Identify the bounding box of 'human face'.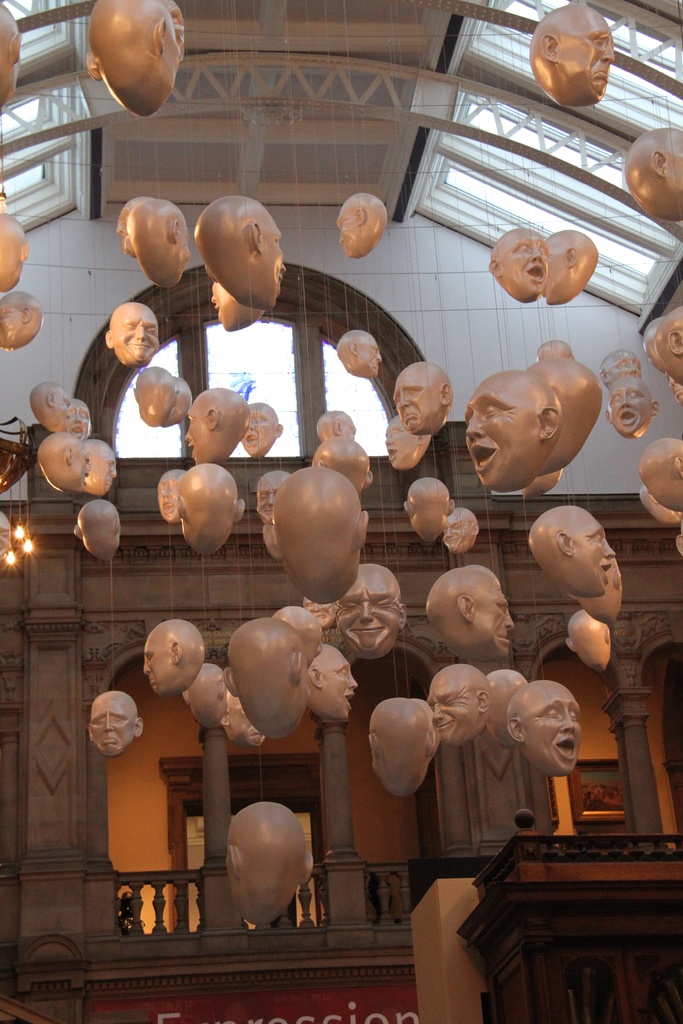
rect(577, 515, 613, 589).
